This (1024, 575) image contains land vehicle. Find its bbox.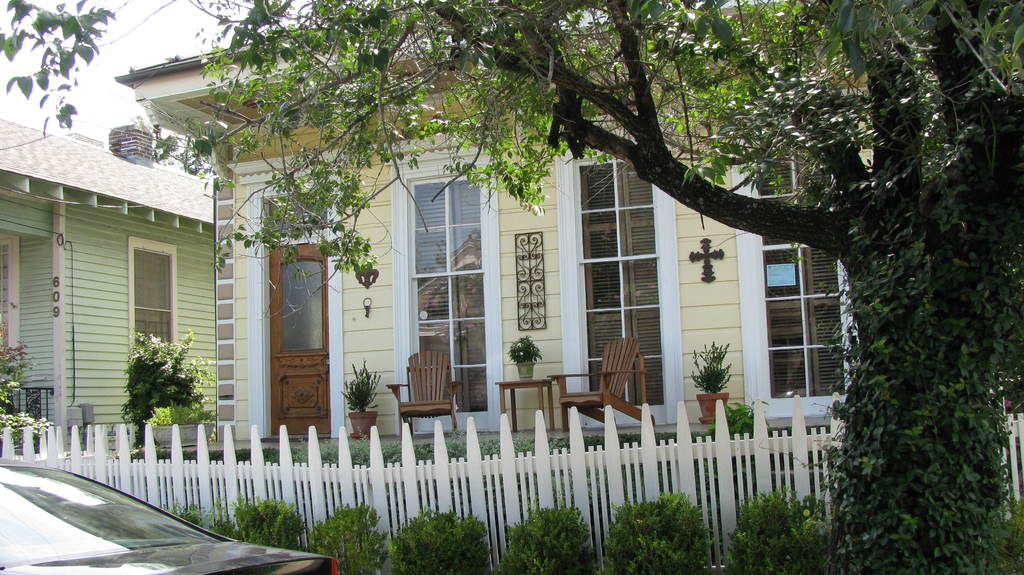
[15,458,266,569].
